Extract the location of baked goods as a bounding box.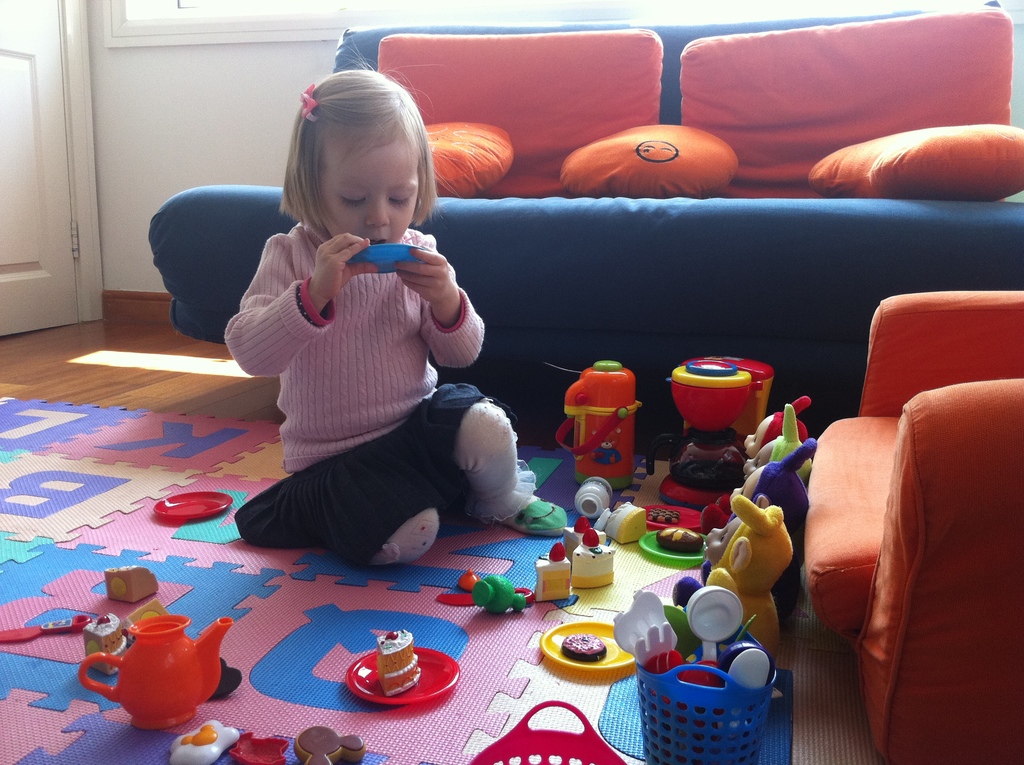
box=[570, 529, 612, 591].
